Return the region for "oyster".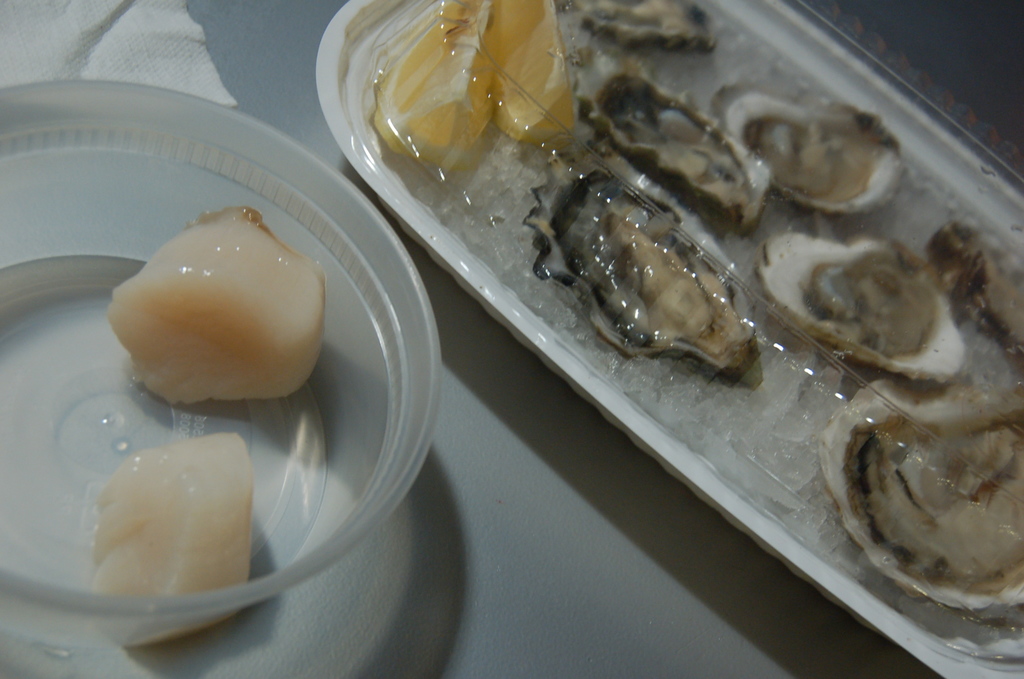
region(531, 150, 765, 386).
